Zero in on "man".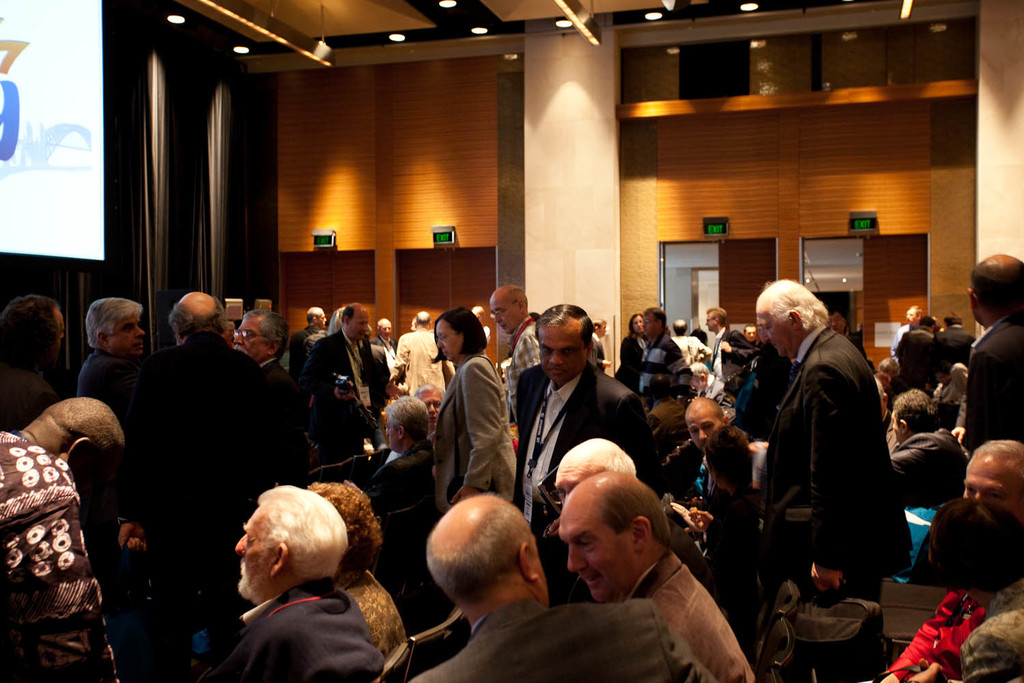
Zeroed in: <region>890, 389, 972, 507</region>.
